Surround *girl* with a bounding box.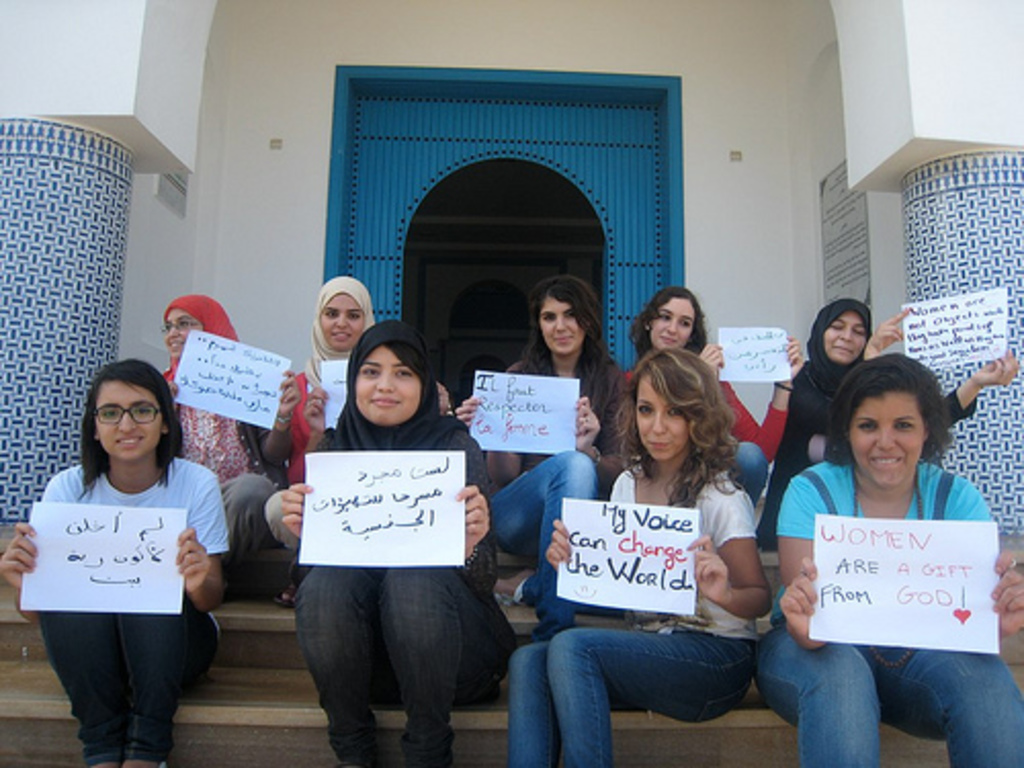
rect(504, 346, 772, 766).
